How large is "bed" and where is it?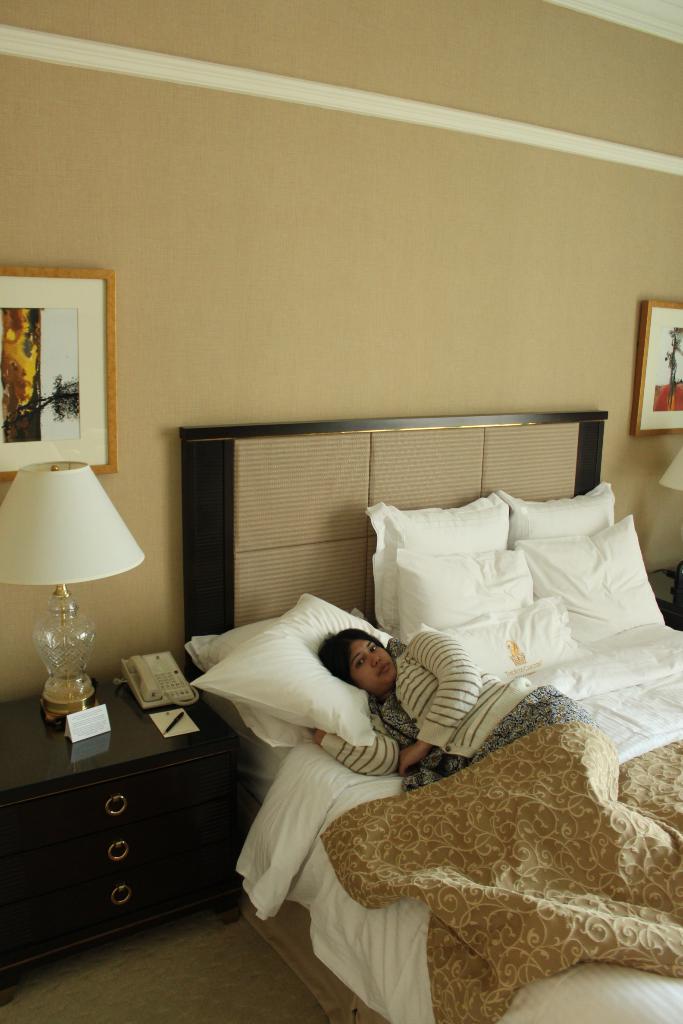
Bounding box: select_region(176, 410, 682, 1023).
